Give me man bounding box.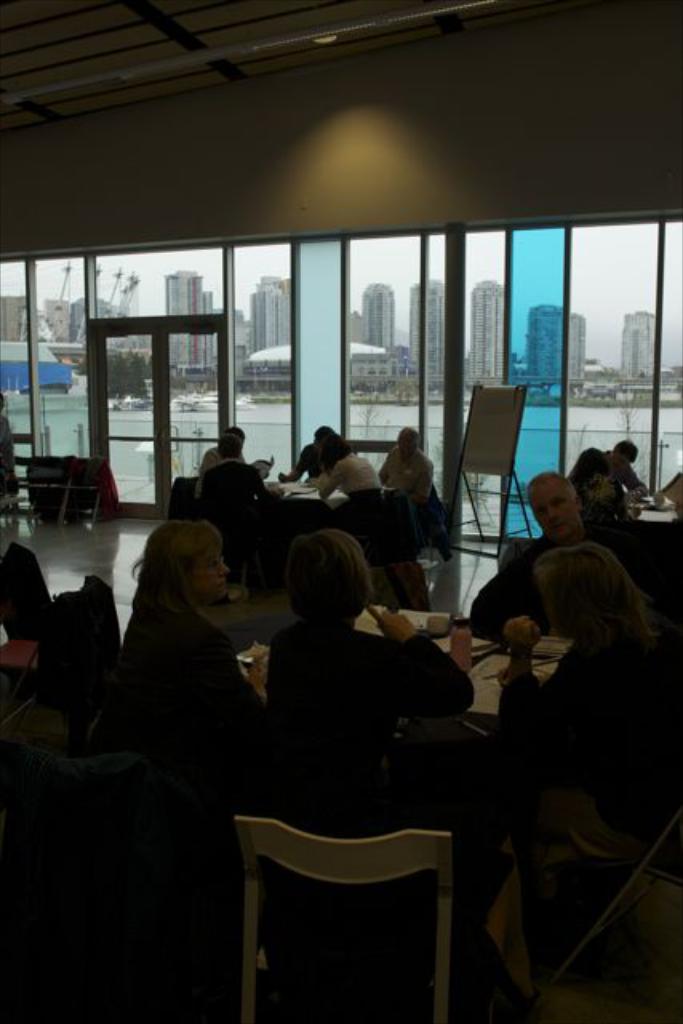
box(481, 467, 681, 642).
